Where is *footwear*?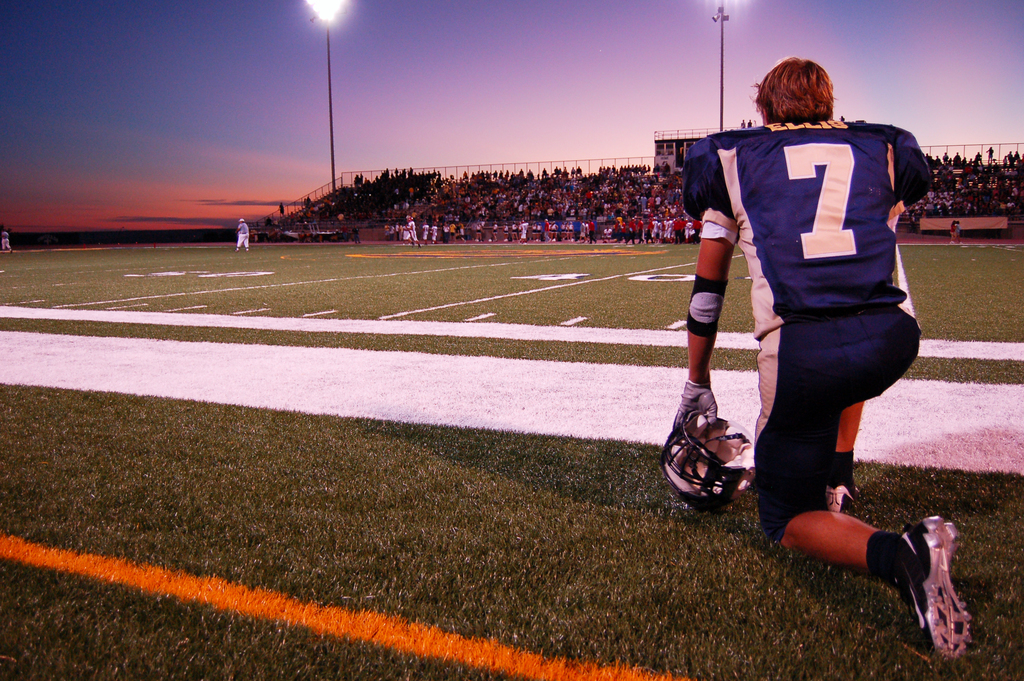
x1=829, y1=488, x2=858, y2=516.
